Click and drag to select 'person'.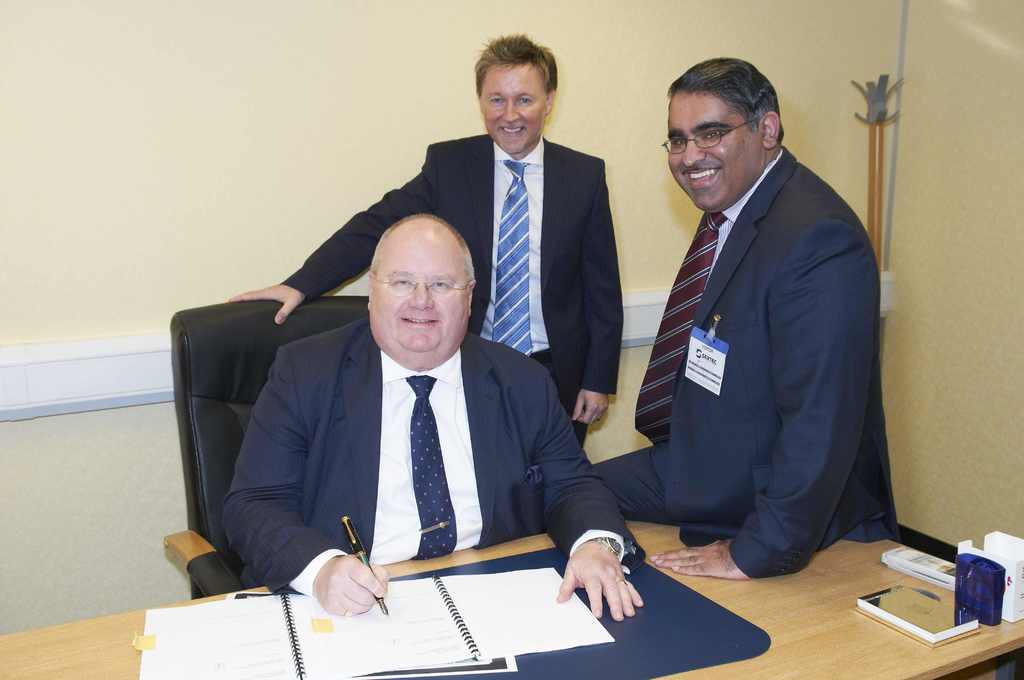
Selection: BBox(614, 40, 886, 615).
